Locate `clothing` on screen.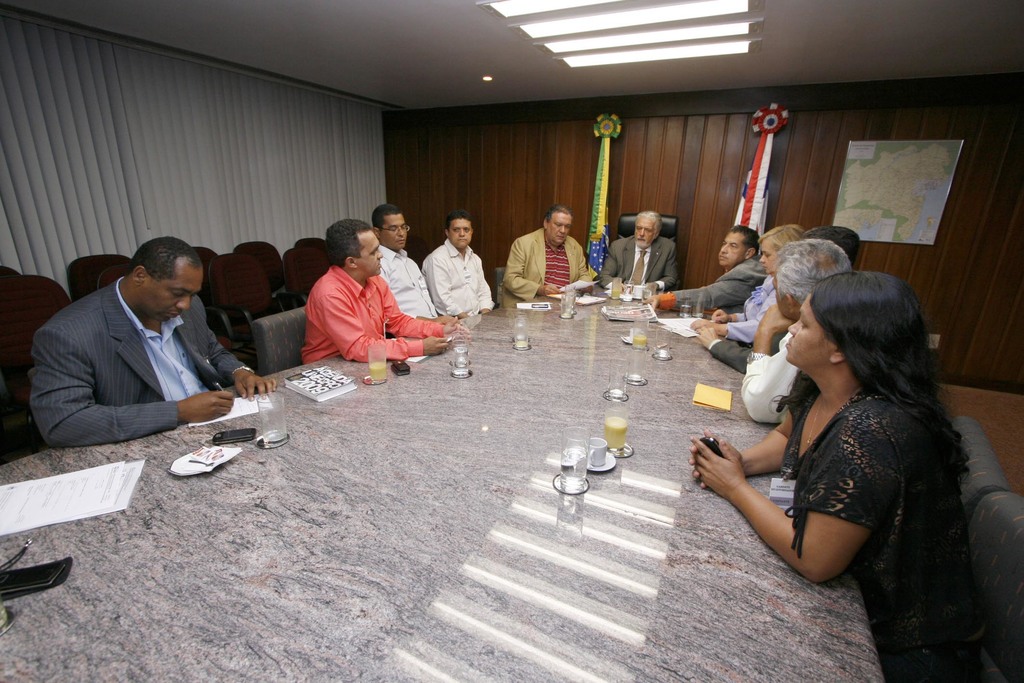
On screen at rect(742, 325, 792, 429).
